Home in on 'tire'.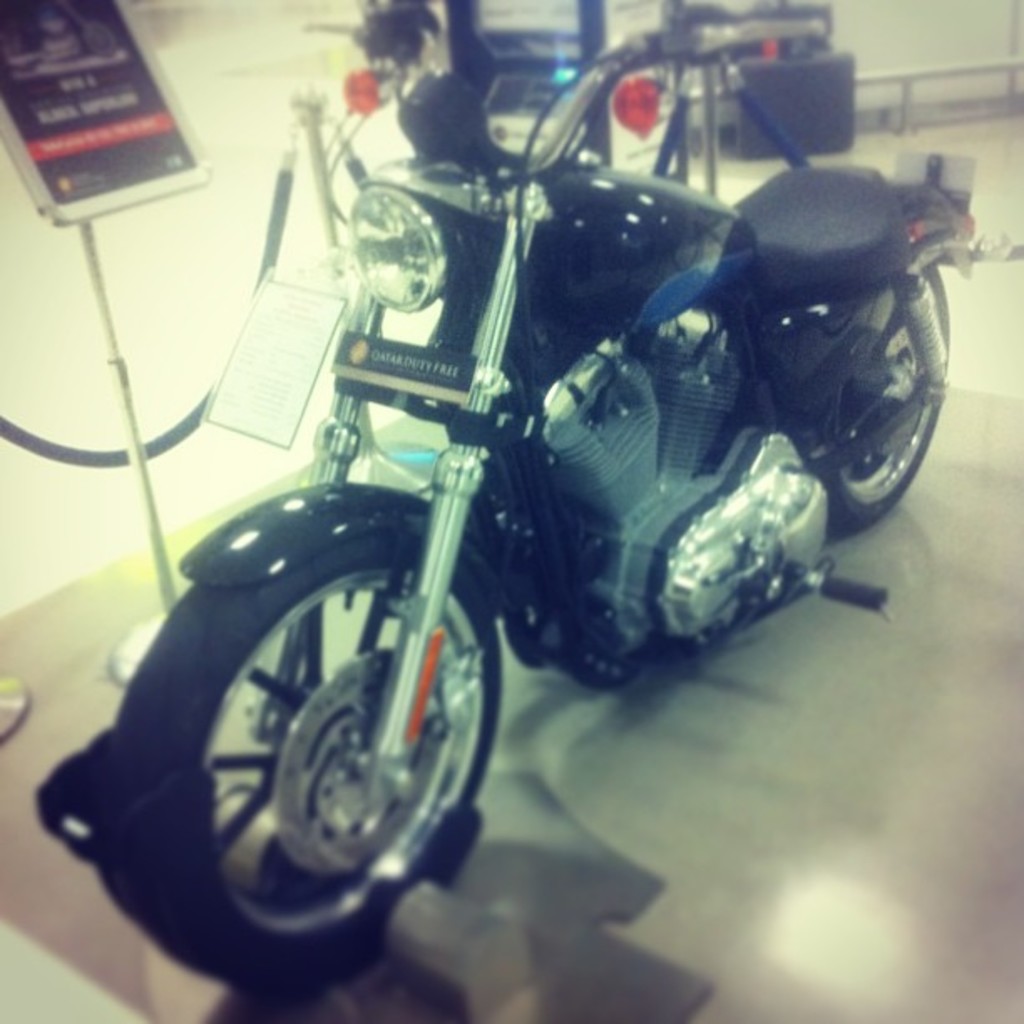
Homed in at rect(813, 261, 954, 525).
